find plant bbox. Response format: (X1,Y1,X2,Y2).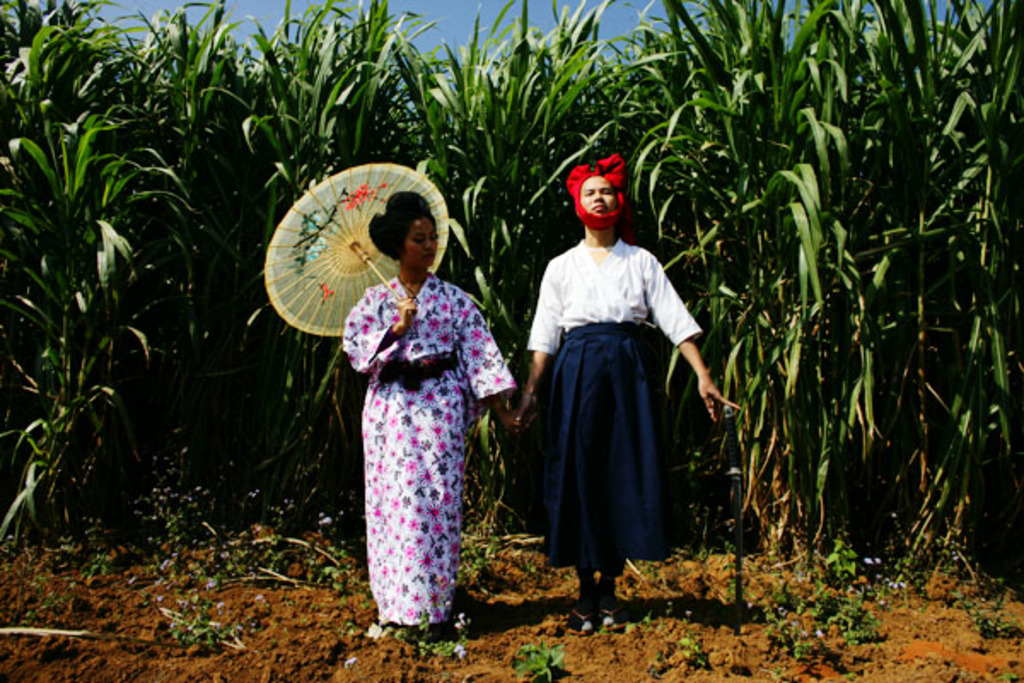
(393,611,471,656).
